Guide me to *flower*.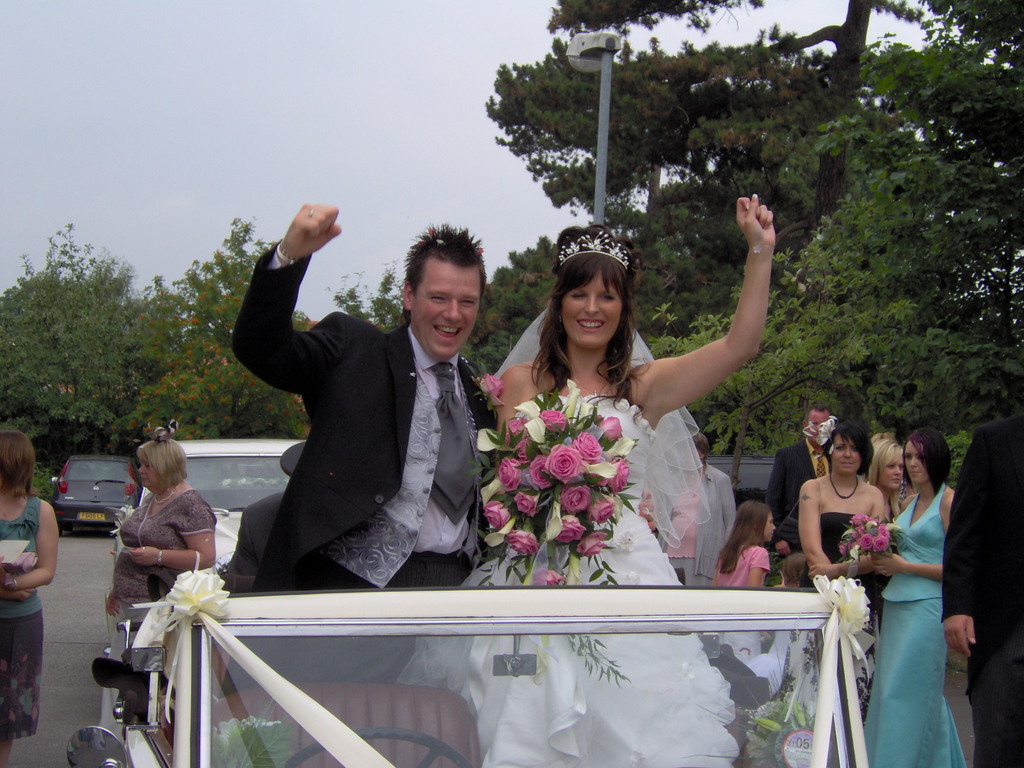
Guidance: Rect(535, 559, 559, 588).
